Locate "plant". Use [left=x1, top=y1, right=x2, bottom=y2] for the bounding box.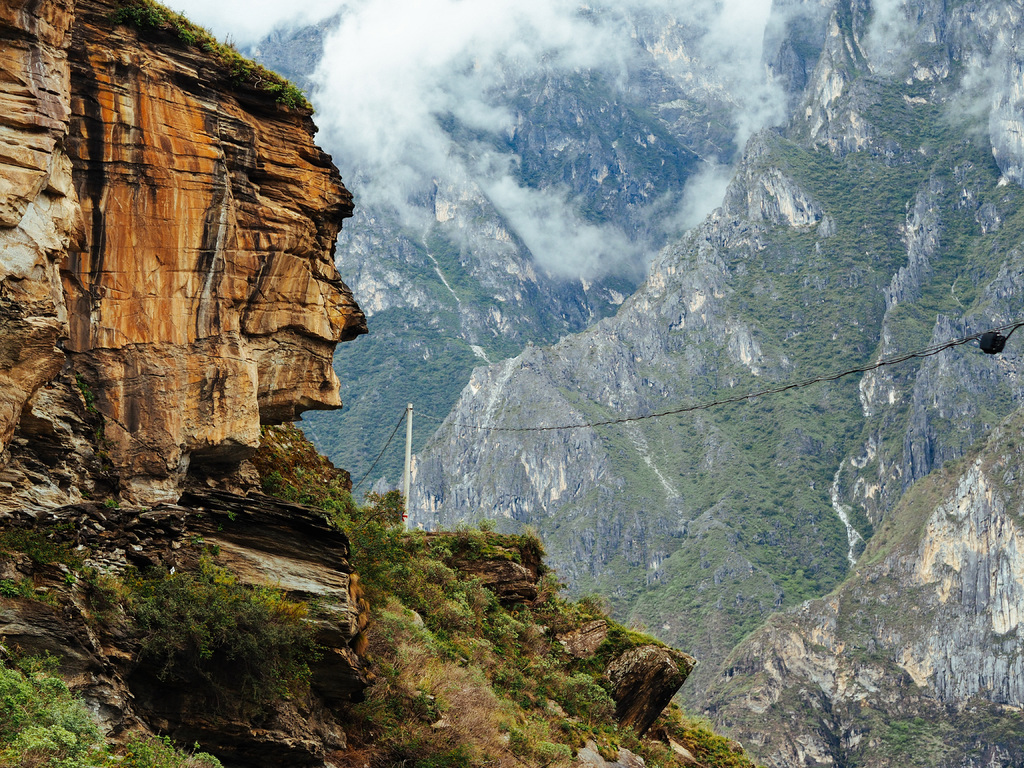
[left=558, top=715, right=624, bottom=746].
